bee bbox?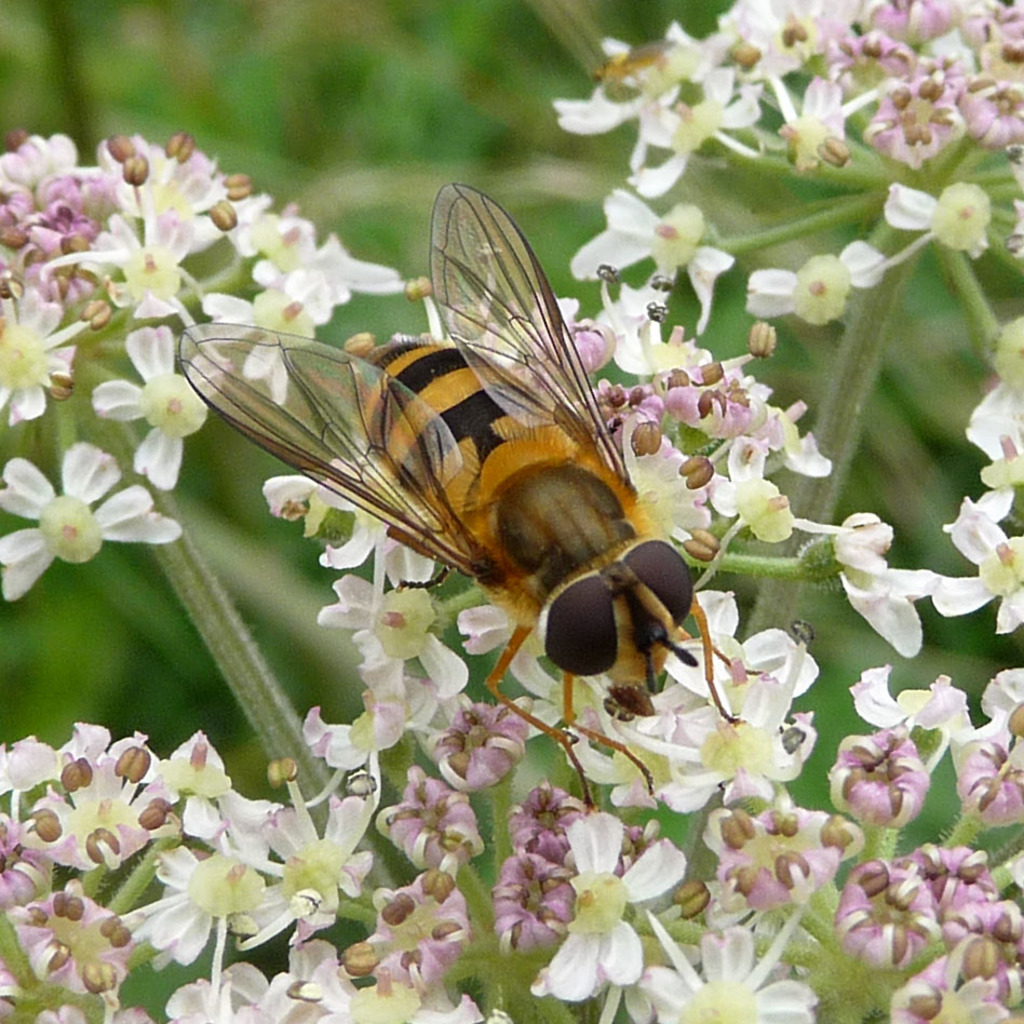
box(177, 185, 758, 803)
